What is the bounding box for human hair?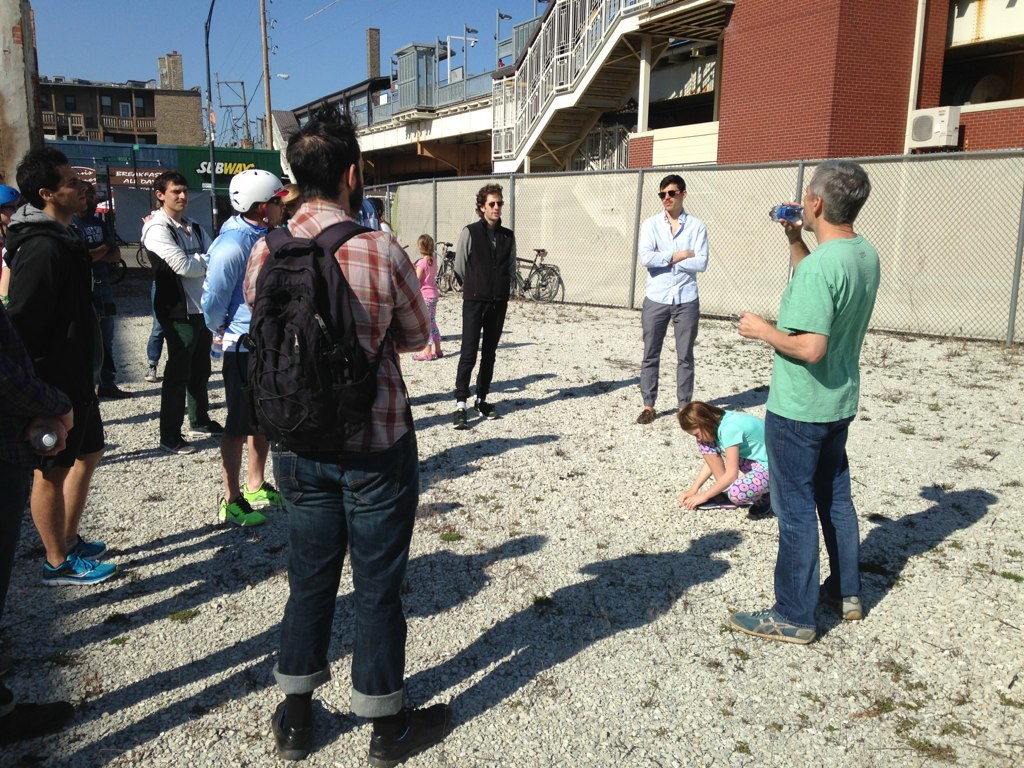
{"left": 660, "top": 173, "right": 688, "bottom": 192}.
